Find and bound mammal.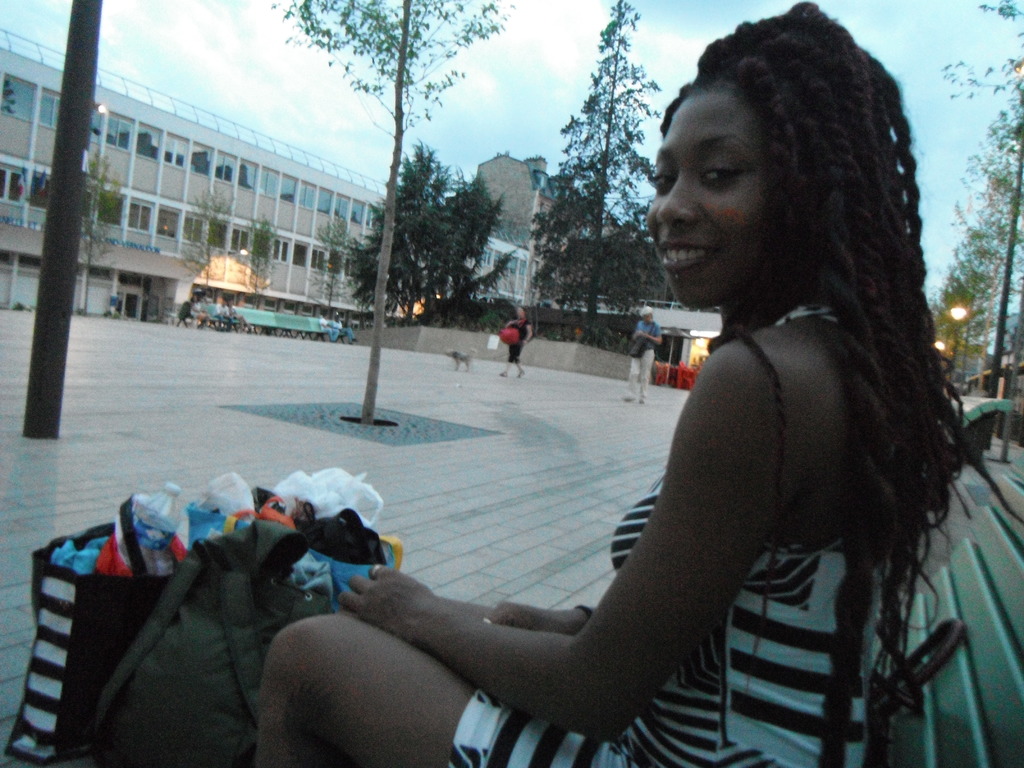
Bound: [left=620, top=305, right=660, bottom=399].
